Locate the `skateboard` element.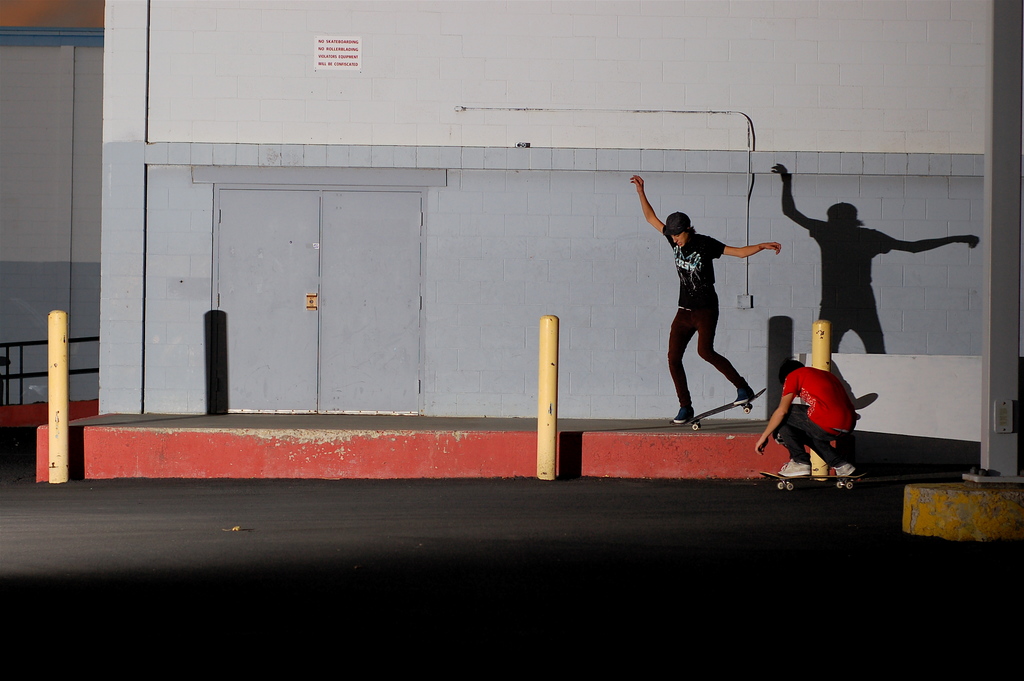
Element bbox: <bbox>679, 386, 765, 430</bbox>.
